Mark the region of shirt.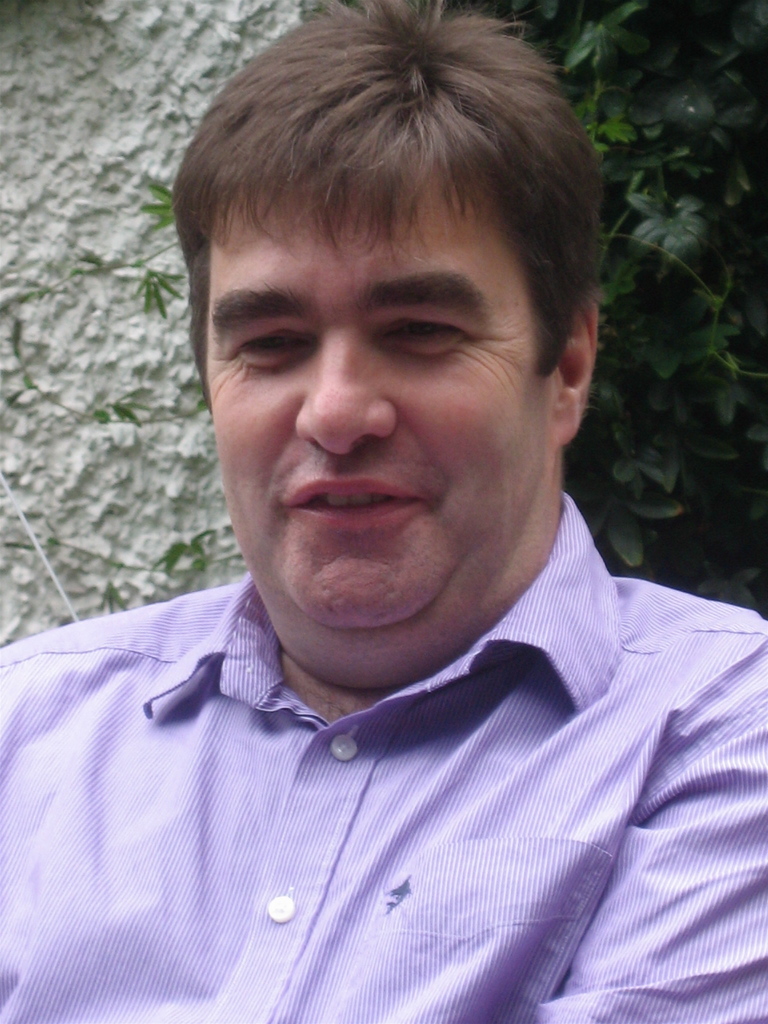
Region: l=0, t=495, r=767, b=1023.
